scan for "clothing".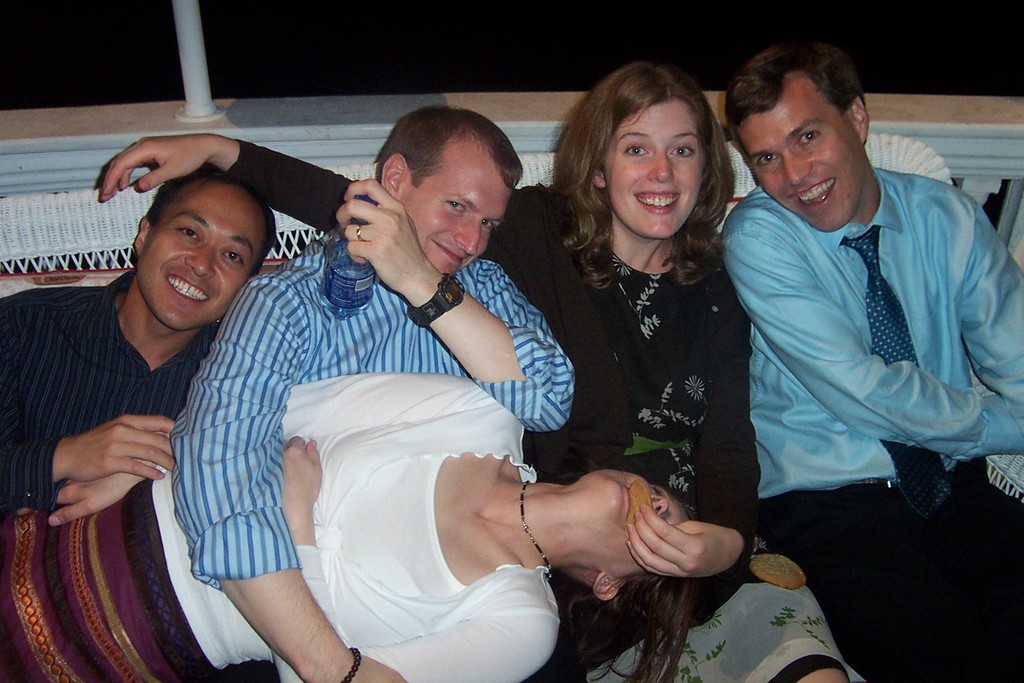
Scan result: x1=0 y1=263 x2=216 y2=509.
